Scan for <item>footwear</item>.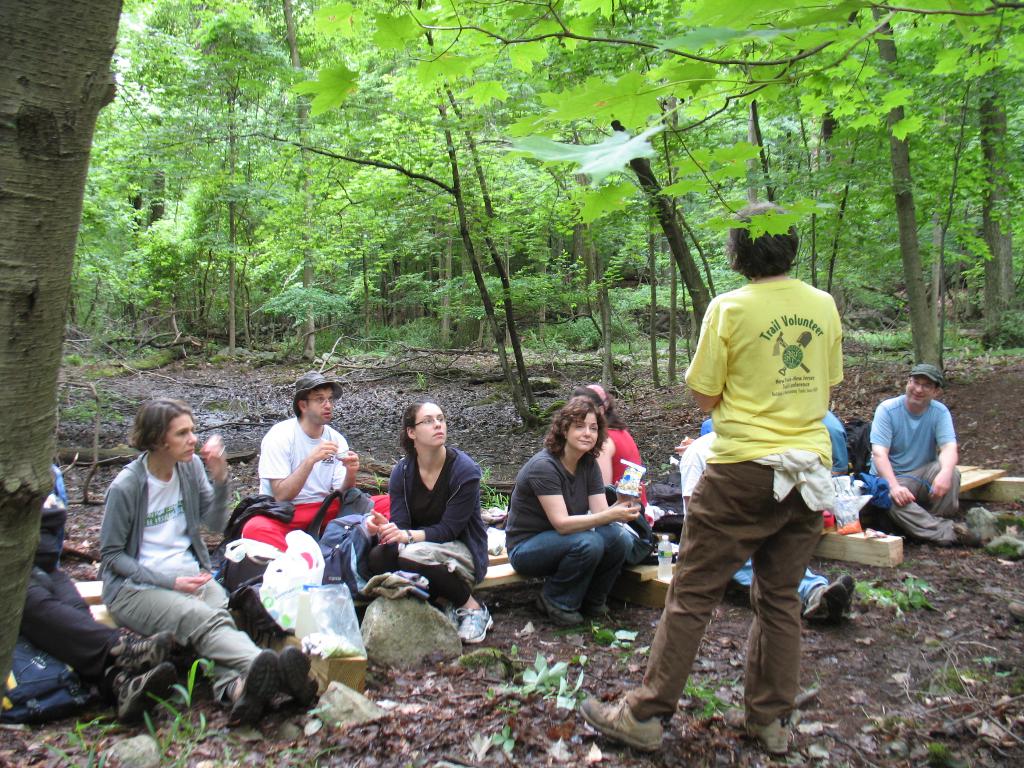
Scan result: left=728, top=719, right=790, bottom=756.
